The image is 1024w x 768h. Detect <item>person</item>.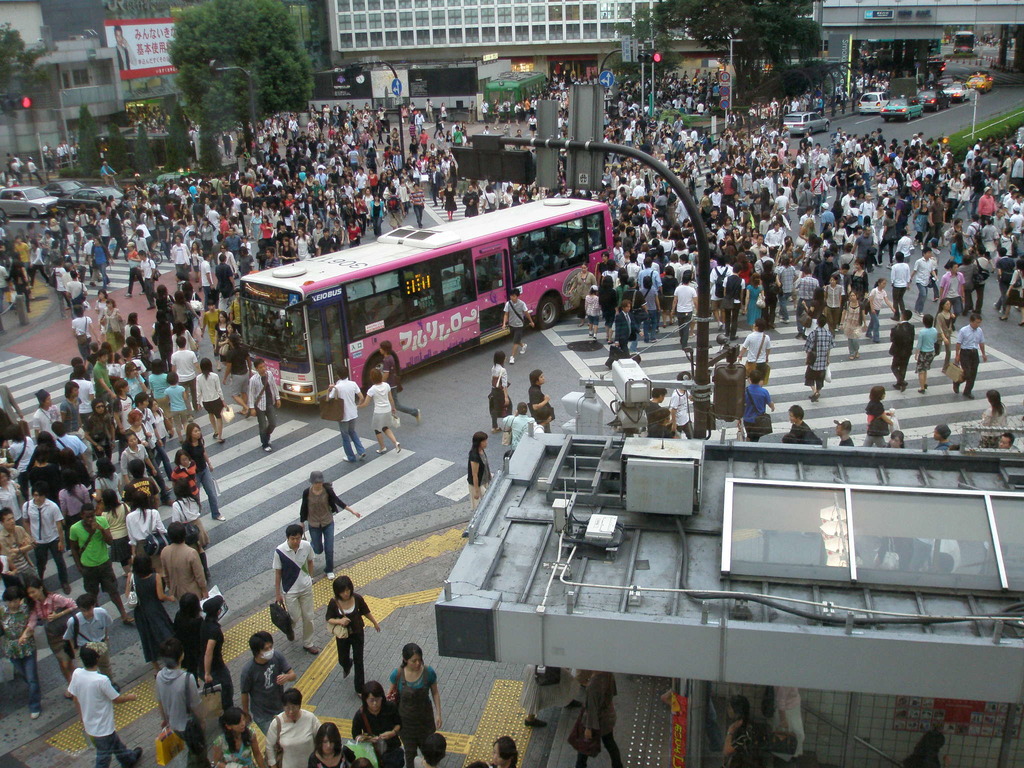
Detection: (947, 313, 988, 398).
